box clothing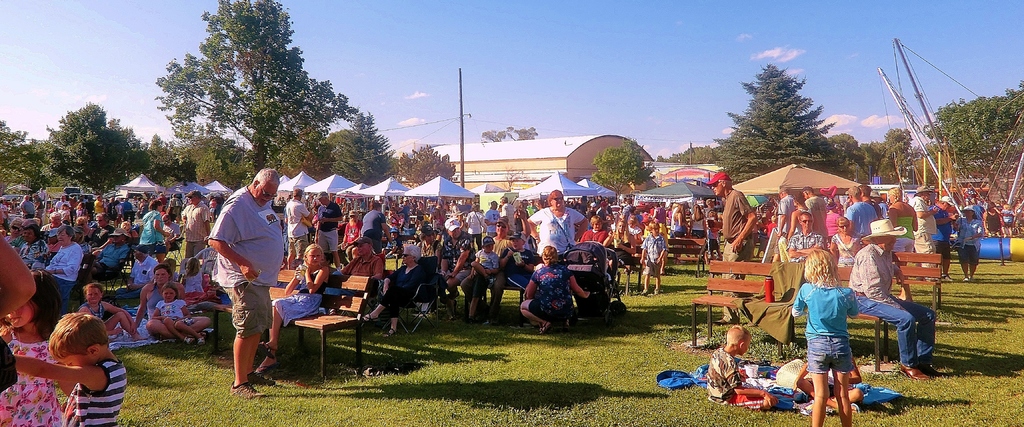
rect(63, 357, 130, 426)
